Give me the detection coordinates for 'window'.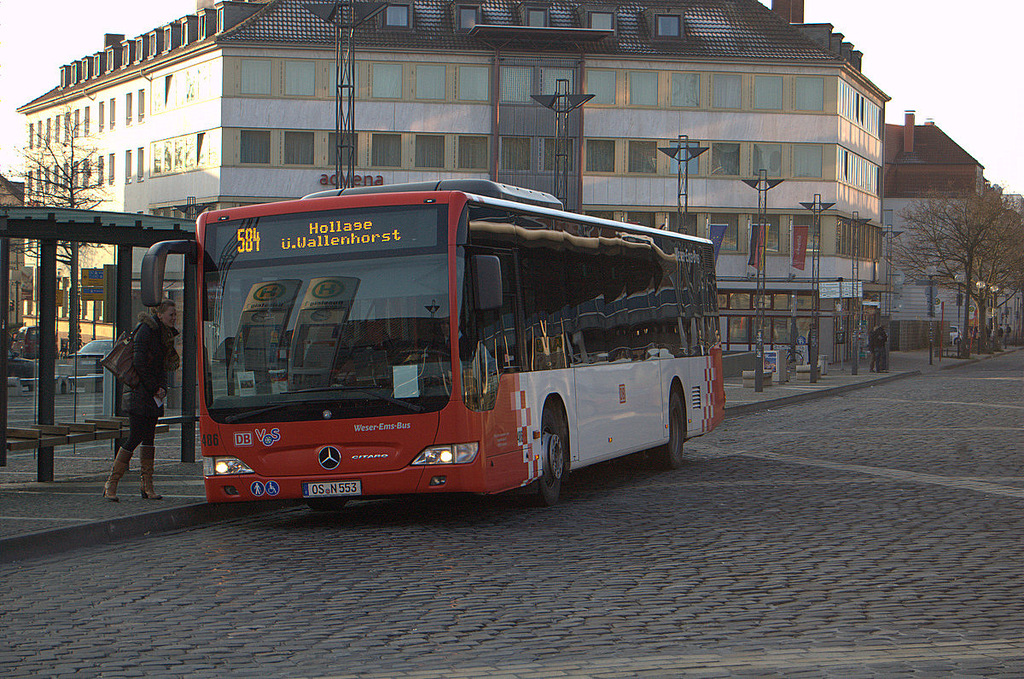
l=540, t=134, r=578, b=171.
